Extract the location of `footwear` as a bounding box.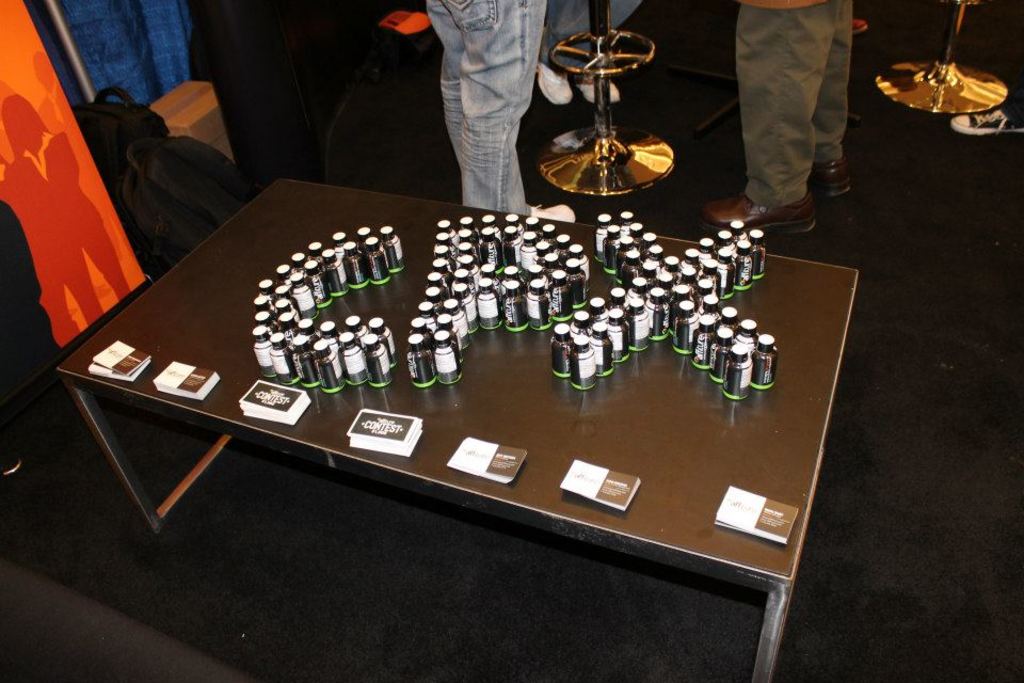
<bbox>576, 77, 620, 104</bbox>.
